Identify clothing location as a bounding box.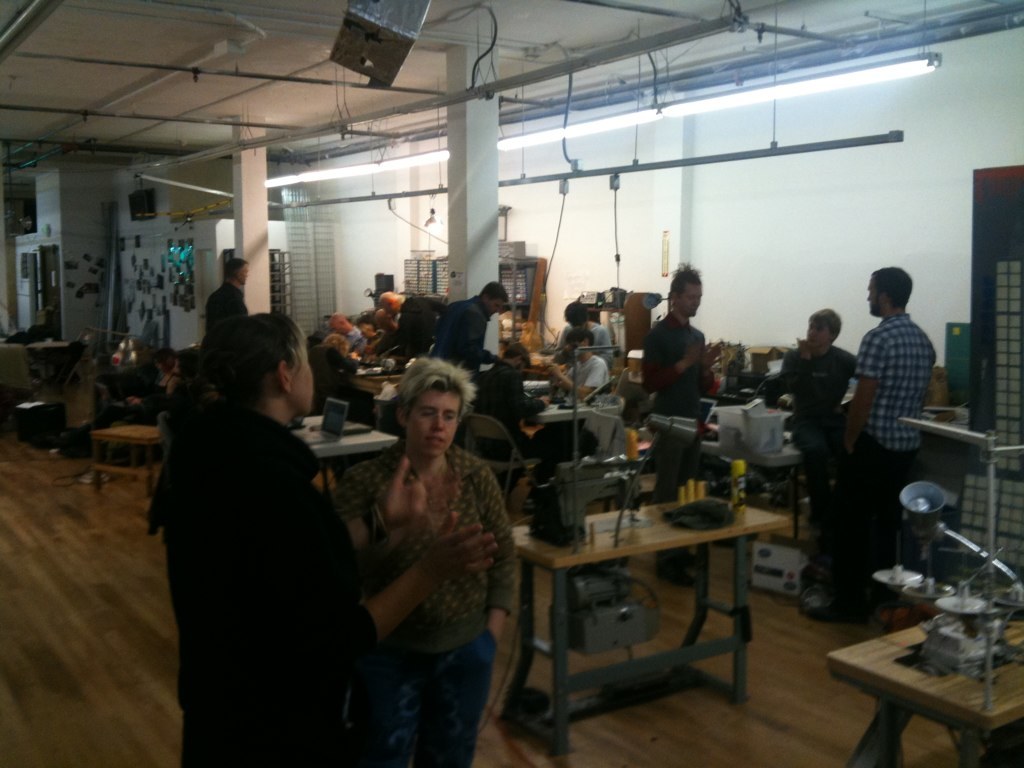
select_region(336, 434, 525, 767).
